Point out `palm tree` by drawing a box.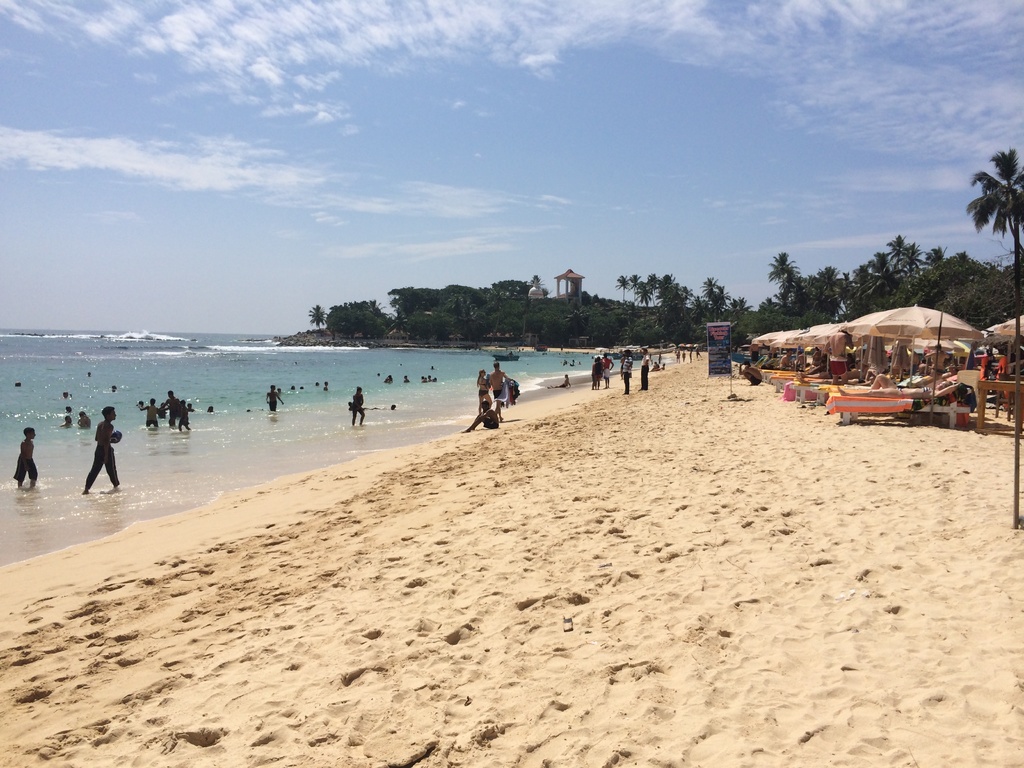
locate(634, 271, 663, 314).
